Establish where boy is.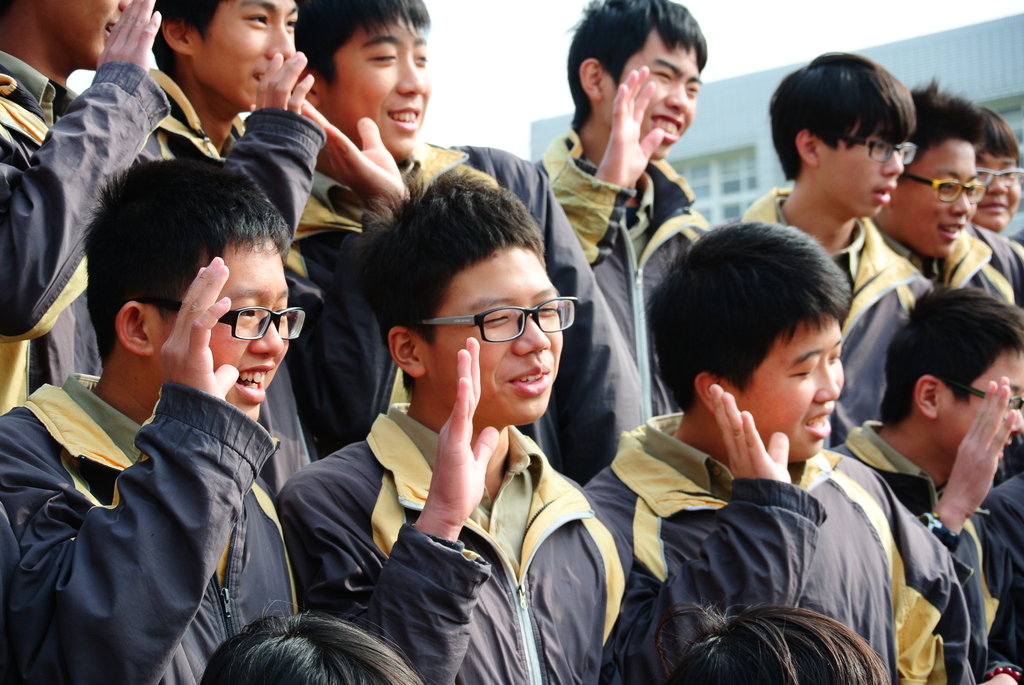
Established at {"left": 513, "top": 0, "right": 724, "bottom": 429}.
